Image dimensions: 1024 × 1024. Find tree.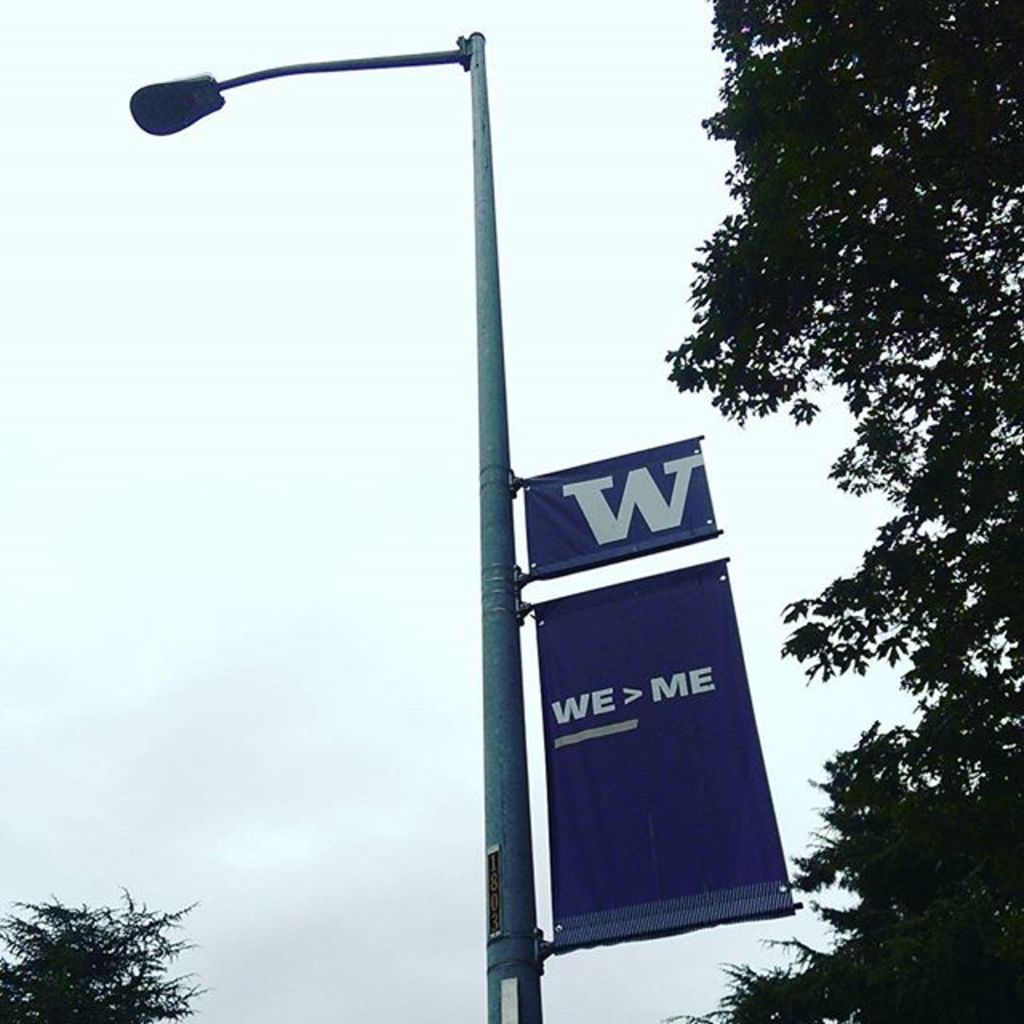
{"left": 0, "top": 883, "right": 214, "bottom": 1022}.
